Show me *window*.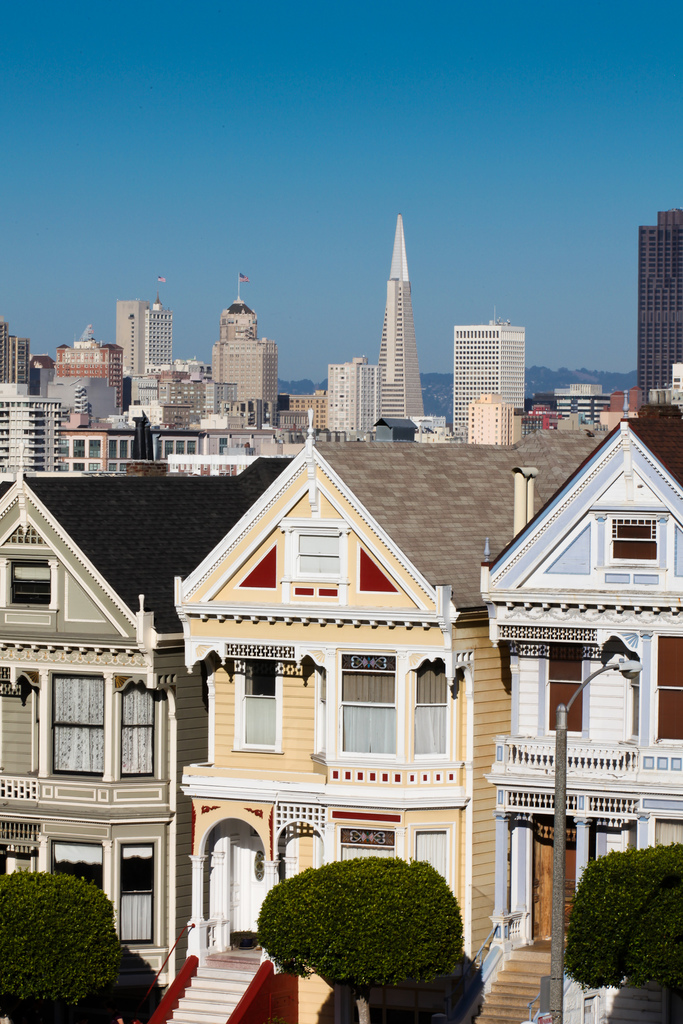
*window* is here: bbox=(51, 841, 99, 897).
